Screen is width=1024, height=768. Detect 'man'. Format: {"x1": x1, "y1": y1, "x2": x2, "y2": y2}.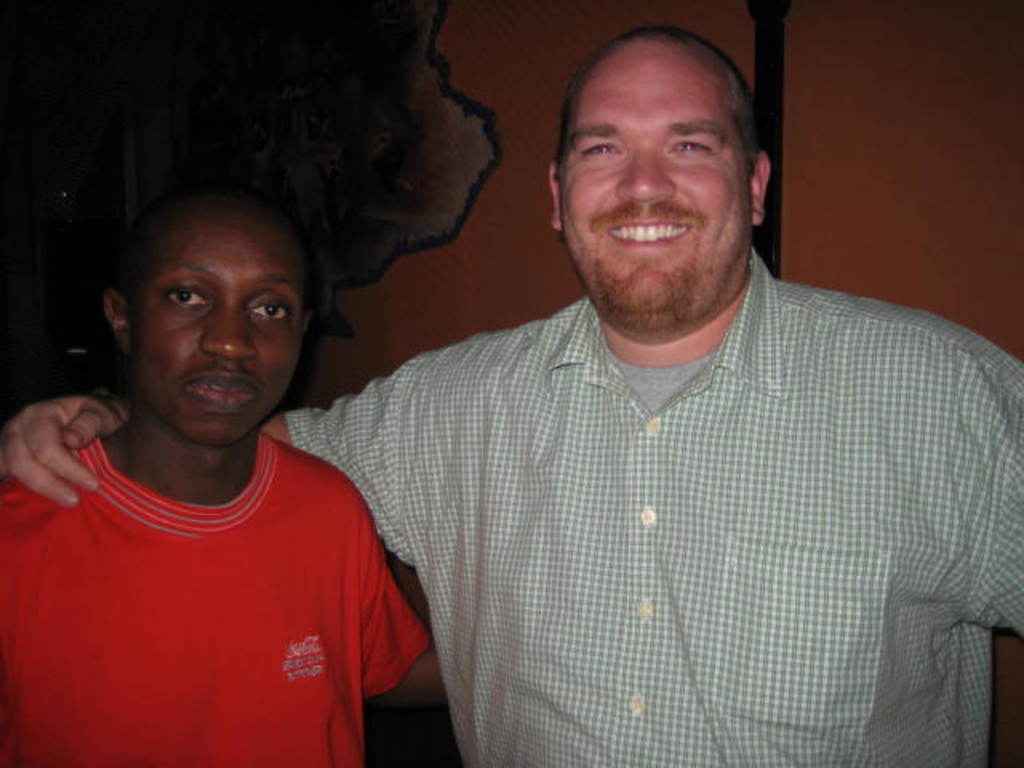
{"x1": 0, "y1": 22, "x2": 1022, "y2": 766}.
